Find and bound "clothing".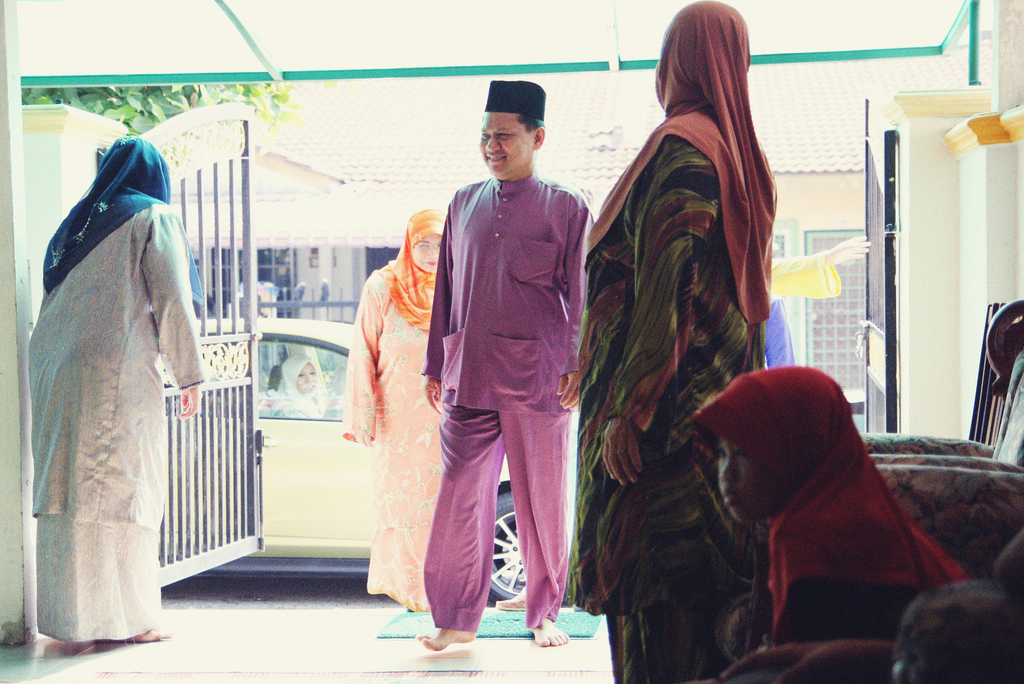
Bound: [x1=758, y1=492, x2=978, y2=660].
